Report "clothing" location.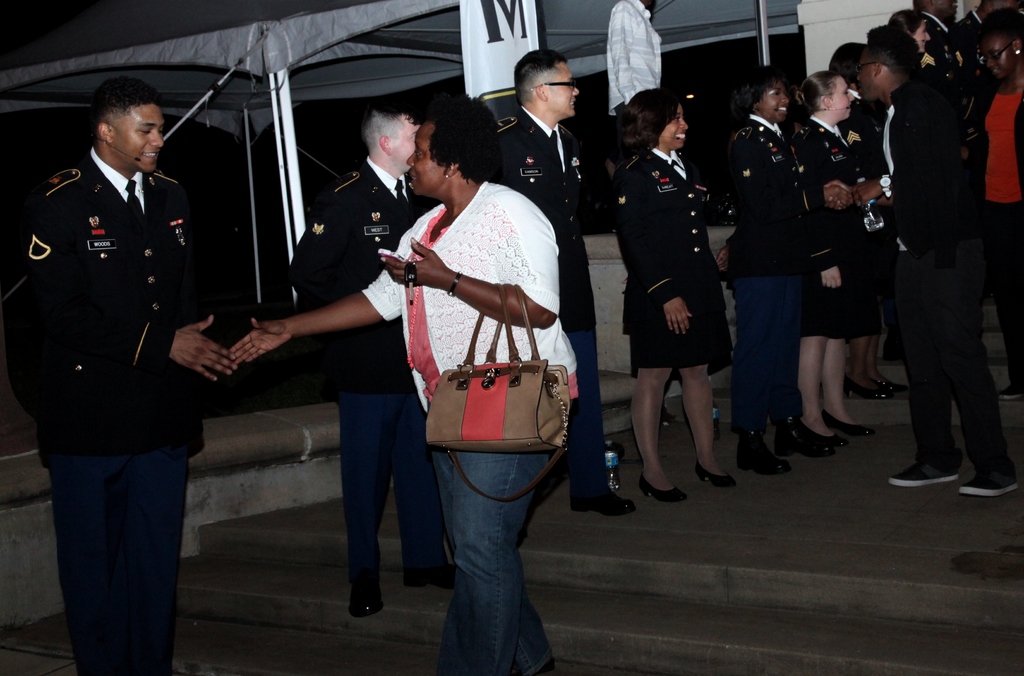
Report: BBox(725, 109, 821, 436).
